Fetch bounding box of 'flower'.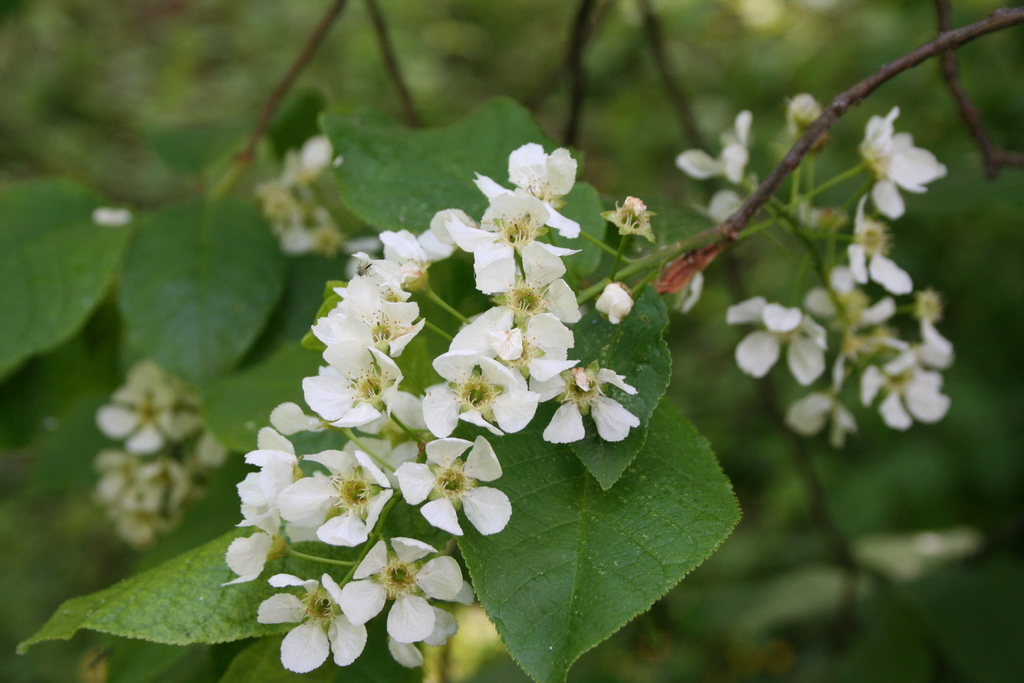
Bbox: x1=396 y1=434 x2=511 y2=534.
